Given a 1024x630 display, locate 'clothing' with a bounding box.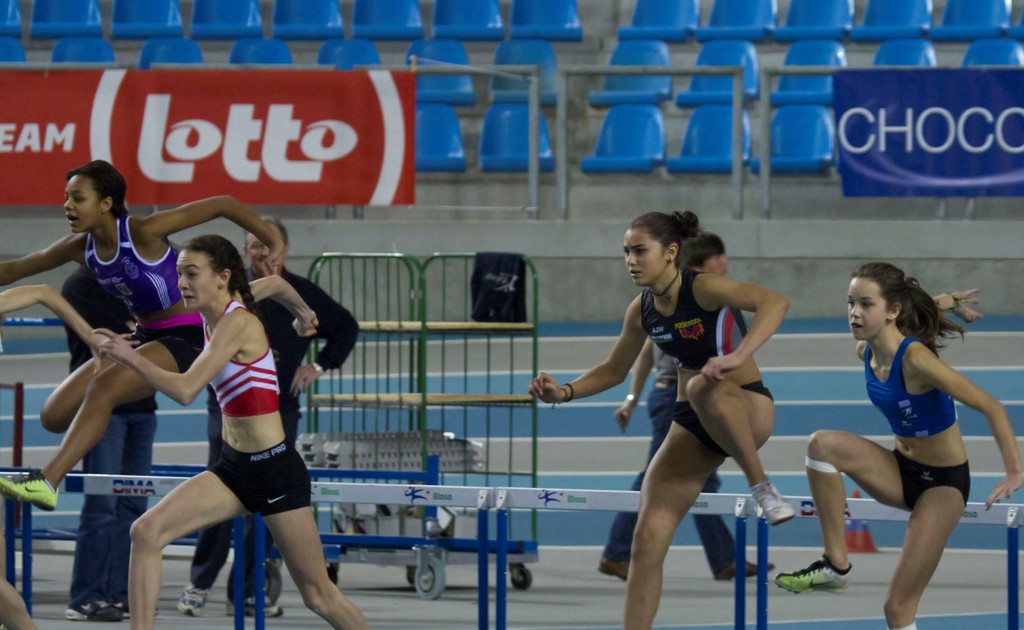
Located: Rect(863, 342, 960, 435).
